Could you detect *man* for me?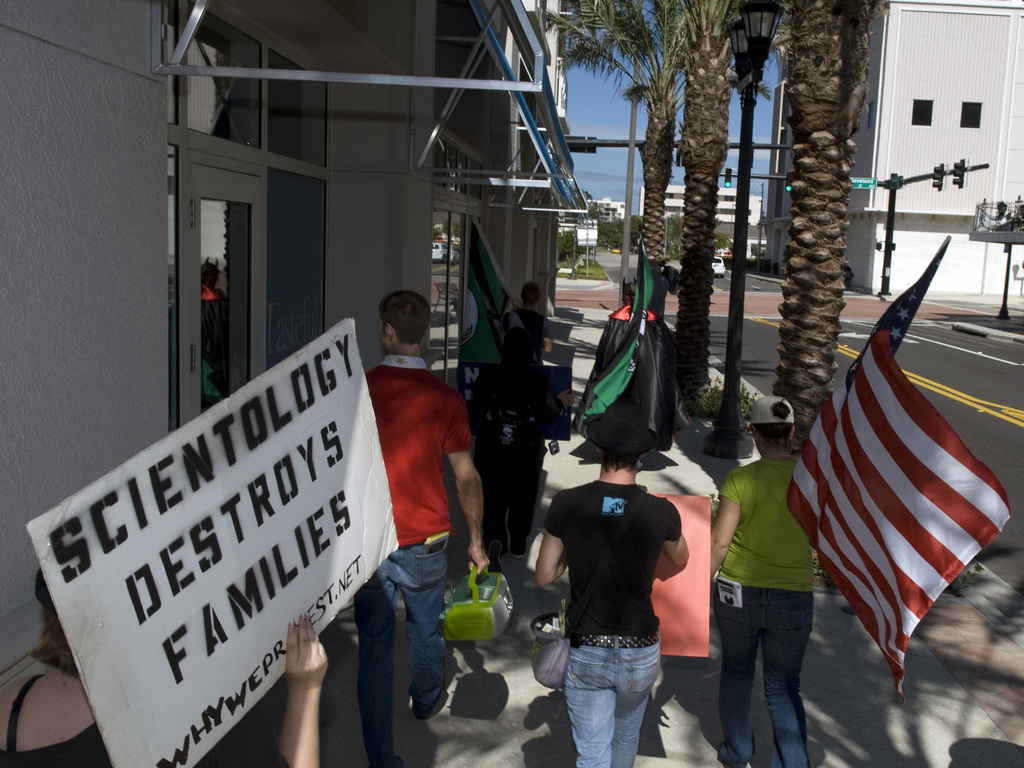
Detection result: detection(513, 283, 554, 361).
